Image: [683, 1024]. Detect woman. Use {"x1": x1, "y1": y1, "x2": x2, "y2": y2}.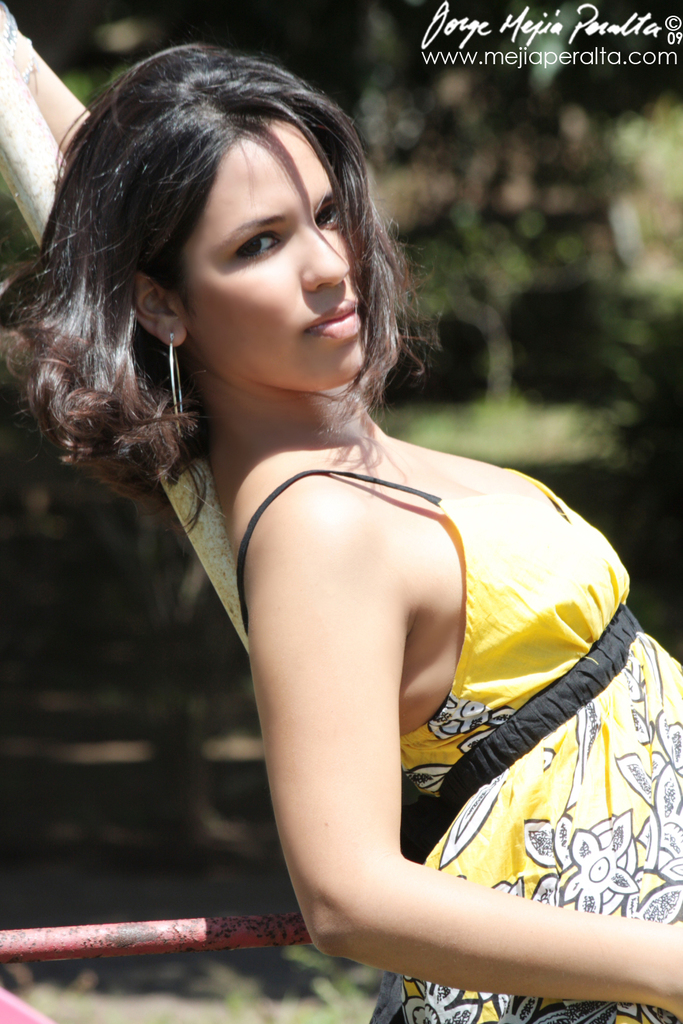
{"x1": 42, "y1": 89, "x2": 660, "y2": 993}.
